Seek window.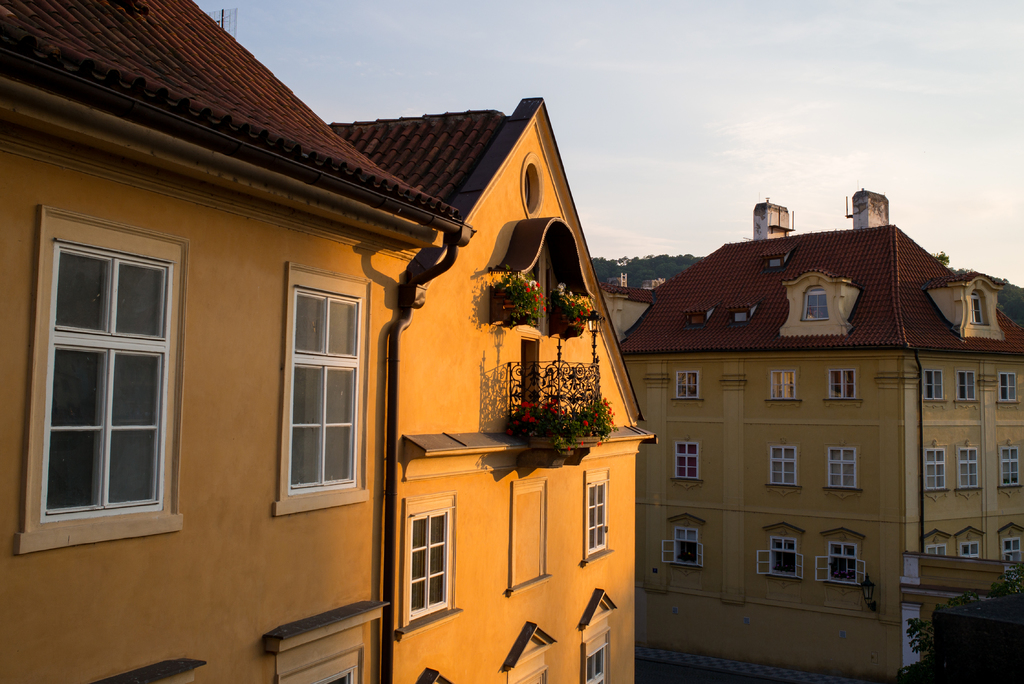
region(829, 366, 860, 398).
